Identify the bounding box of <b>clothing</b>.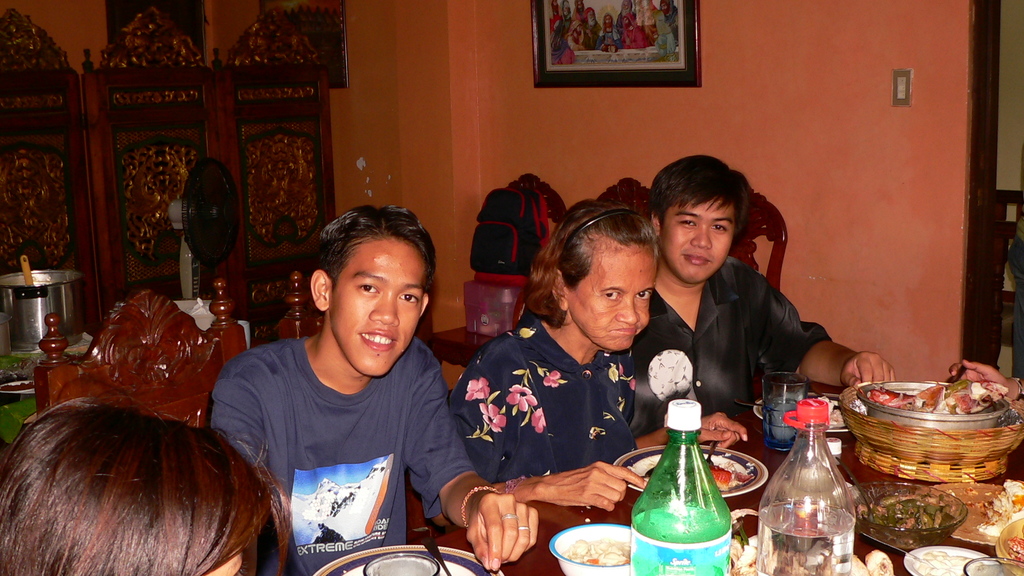
(195, 284, 474, 561).
